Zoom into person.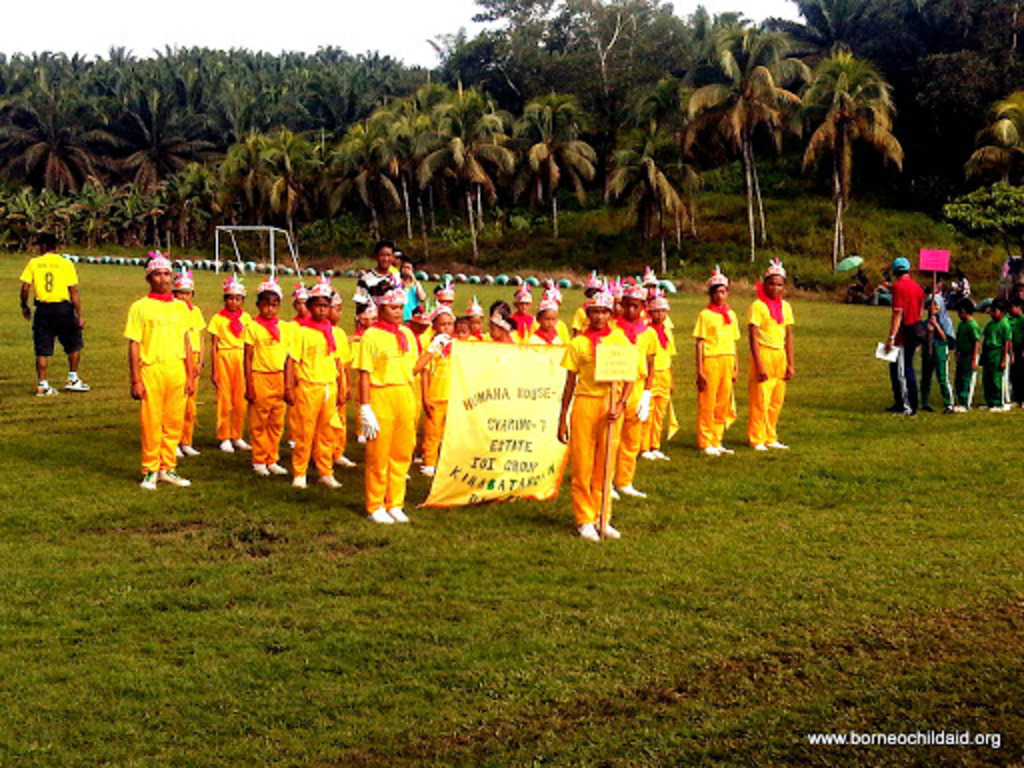
Zoom target: detection(566, 264, 656, 546).
